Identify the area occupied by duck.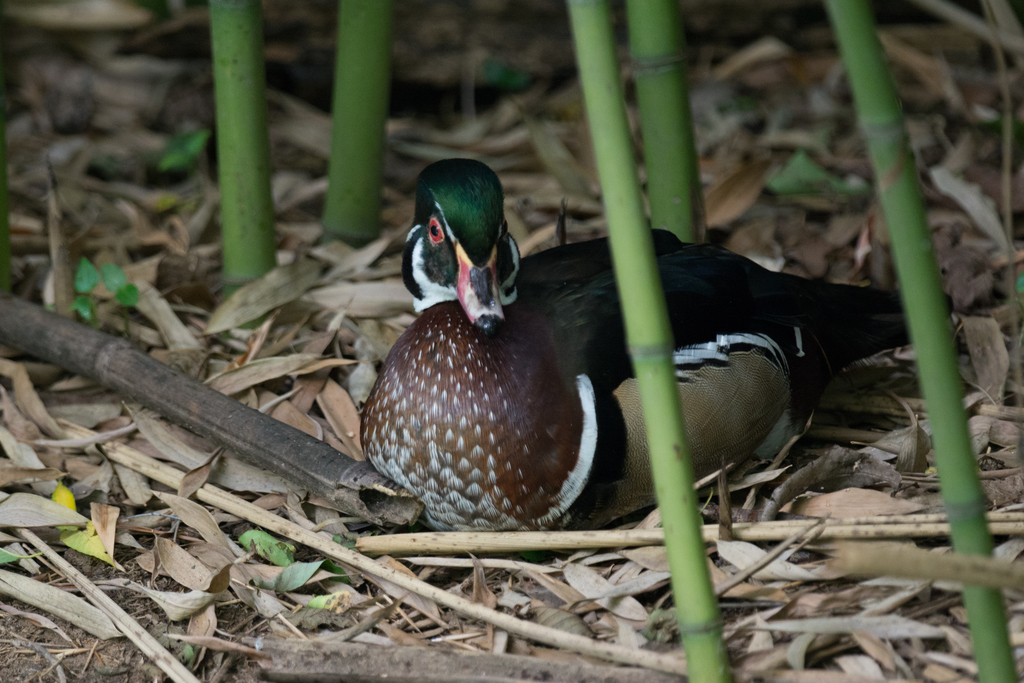
Area: 355, 156, 961, 552.
